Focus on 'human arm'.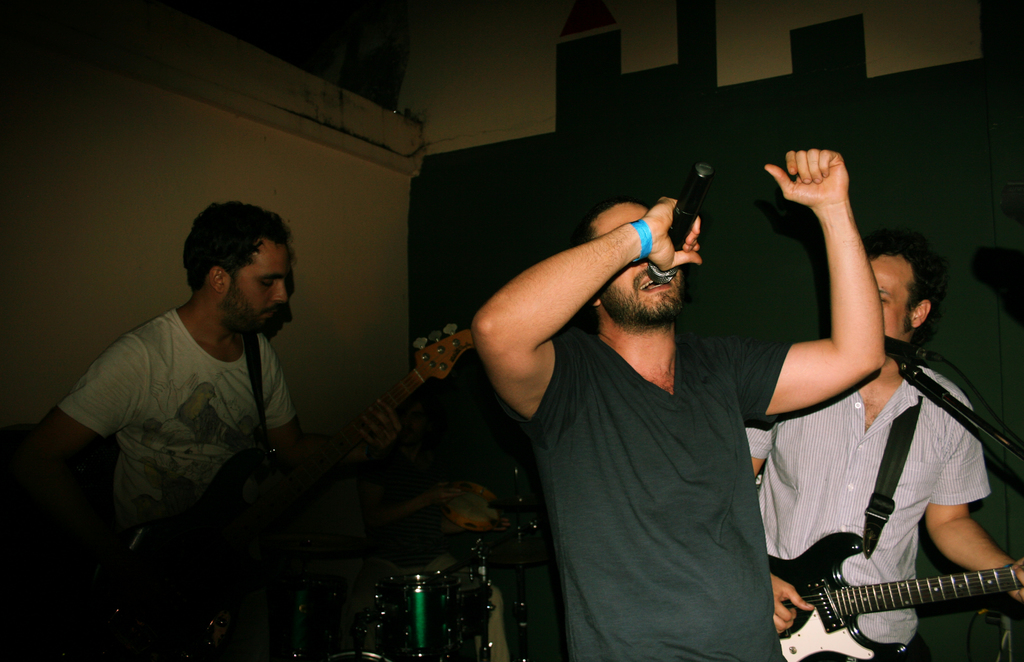
Focused at x1=412, y1=227, x2=699, y2=450.
